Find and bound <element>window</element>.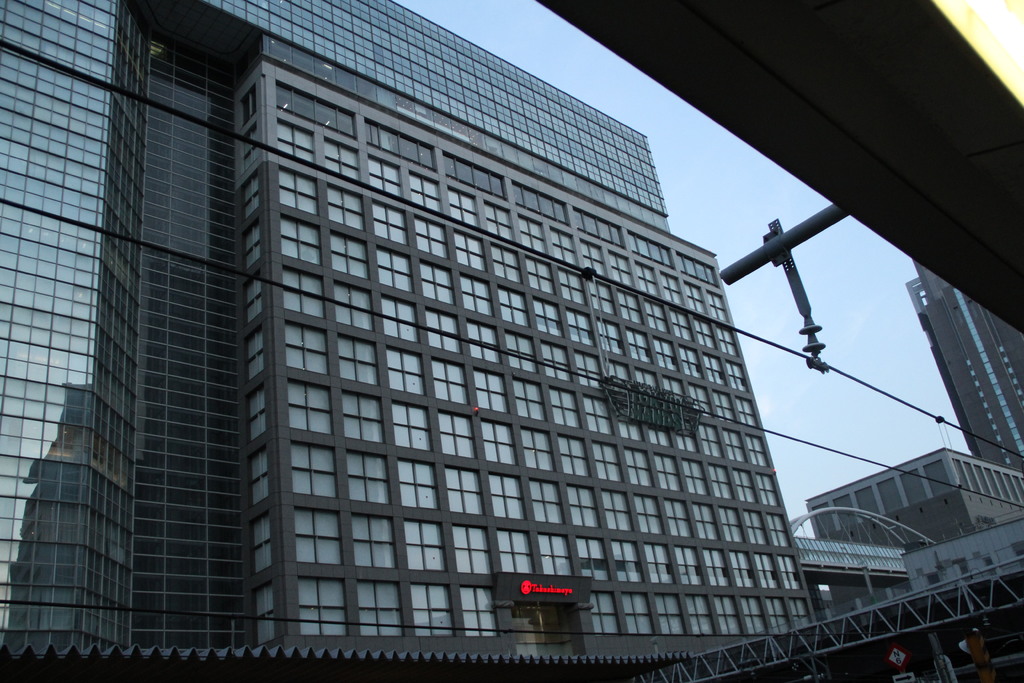
Bound: l=572, t=391, r=612, b=434.
